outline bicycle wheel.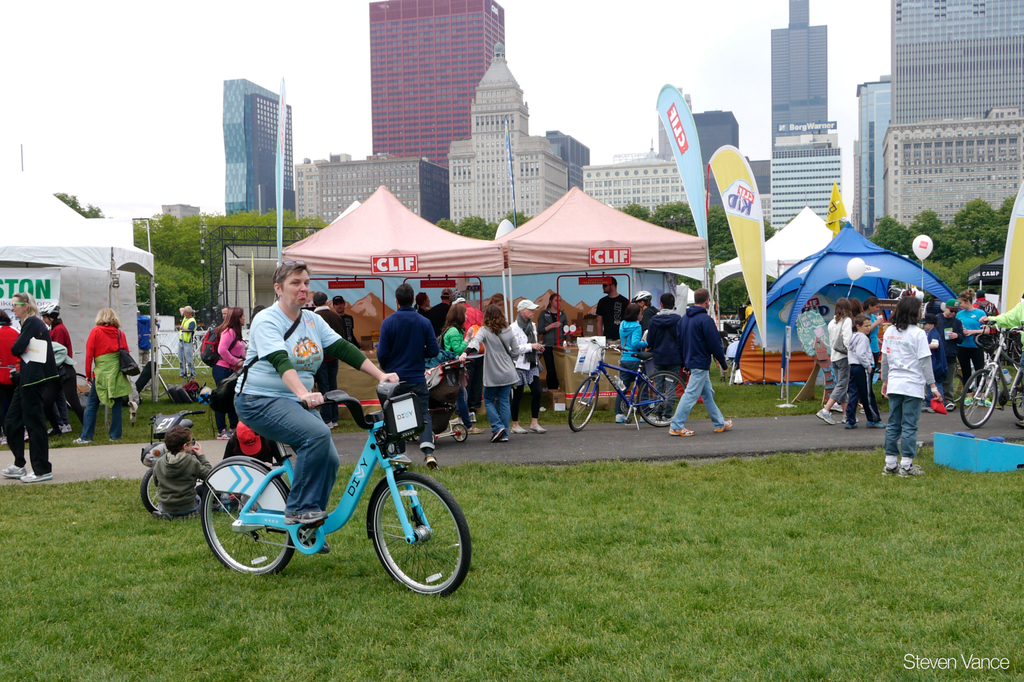
Outline: x1=360 y1=468 x2=481 y2=607.
